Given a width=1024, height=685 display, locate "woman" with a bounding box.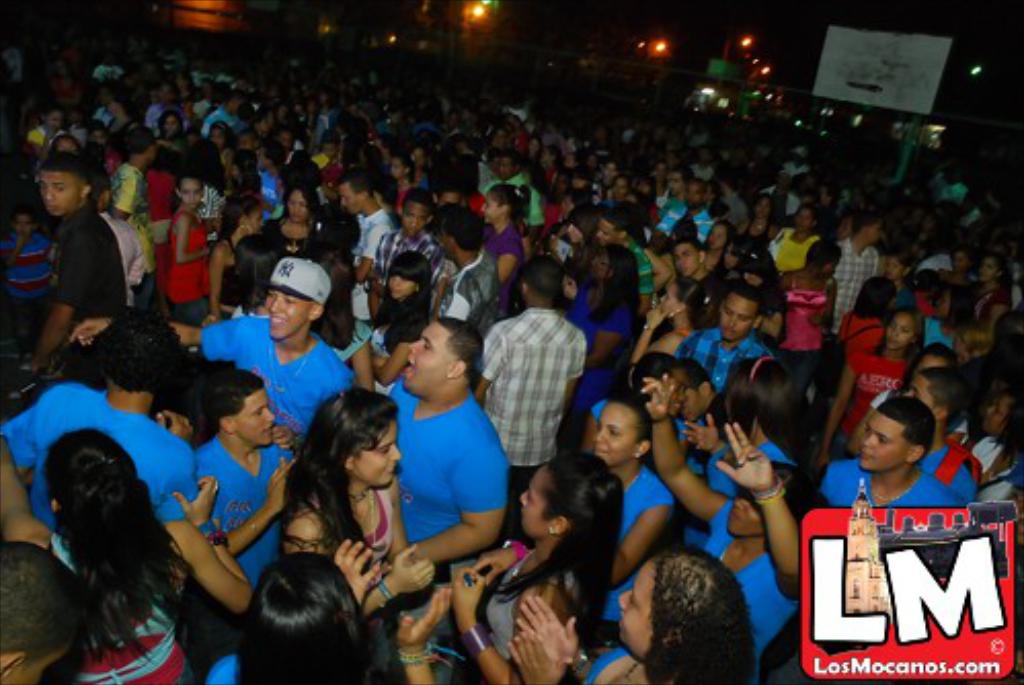
Located: (782, 242, 837, 369).
